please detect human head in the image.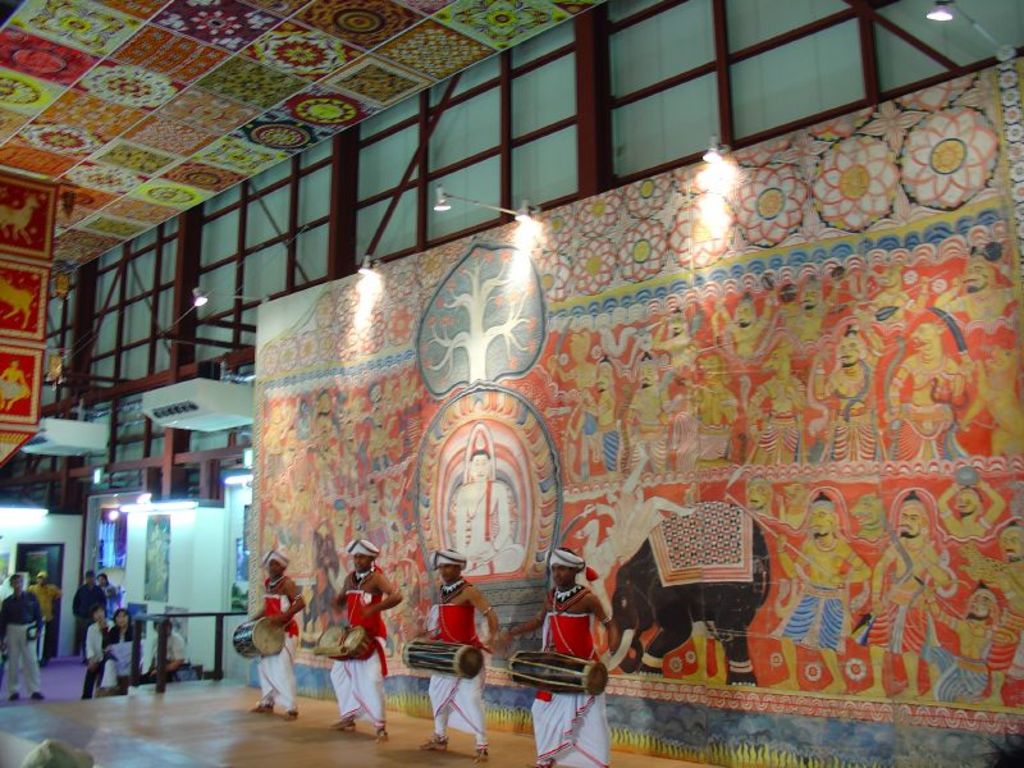
152:622:173:635.
